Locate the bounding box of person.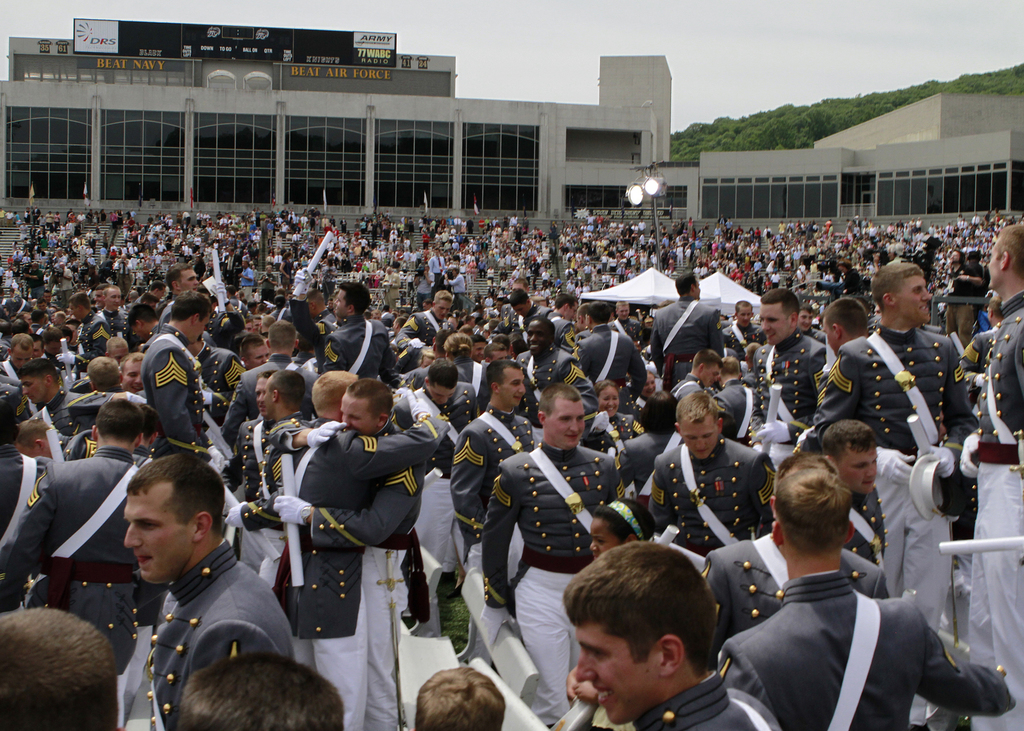
Bounding box: select_region(719, 446, 1023, 730).
